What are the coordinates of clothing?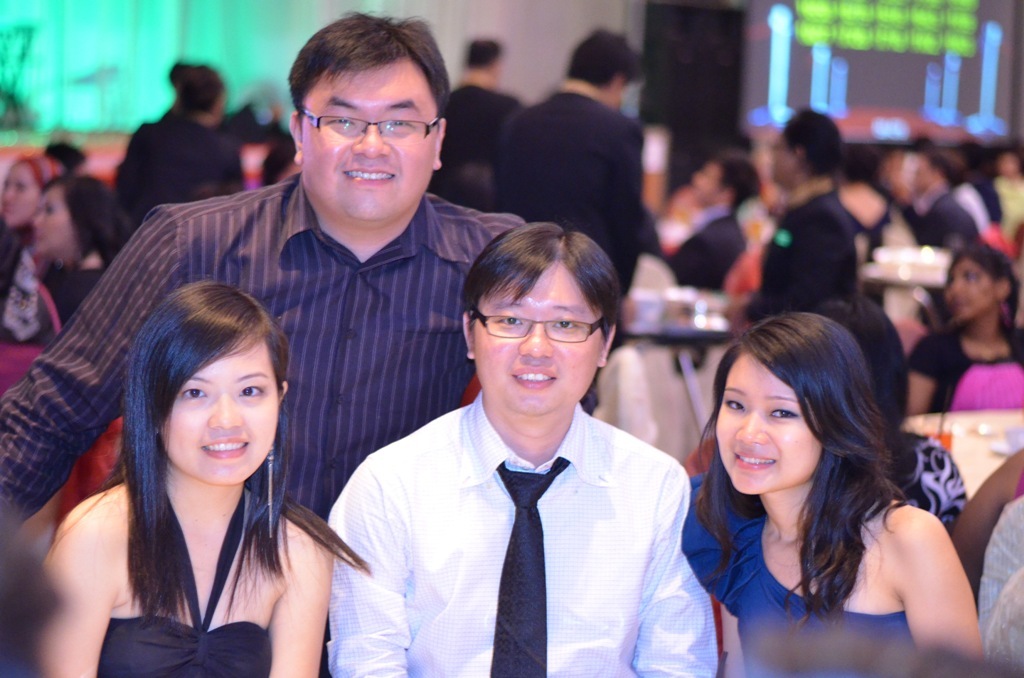
locate(890, 194, 974, 262).
